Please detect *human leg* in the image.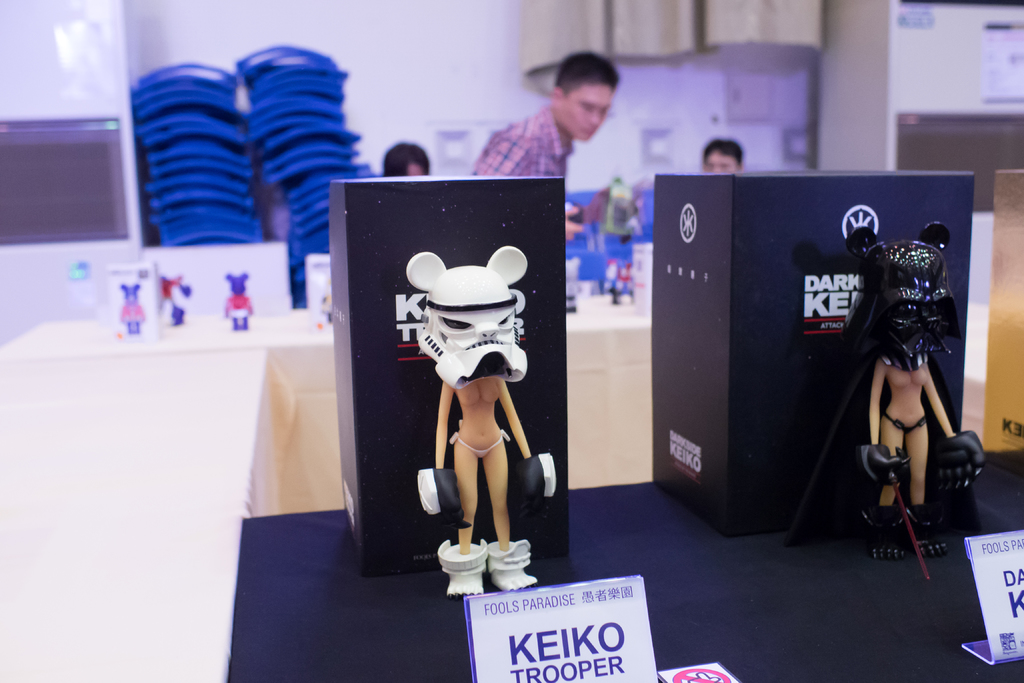
left=454, top=434, right=477, bottom=550.
